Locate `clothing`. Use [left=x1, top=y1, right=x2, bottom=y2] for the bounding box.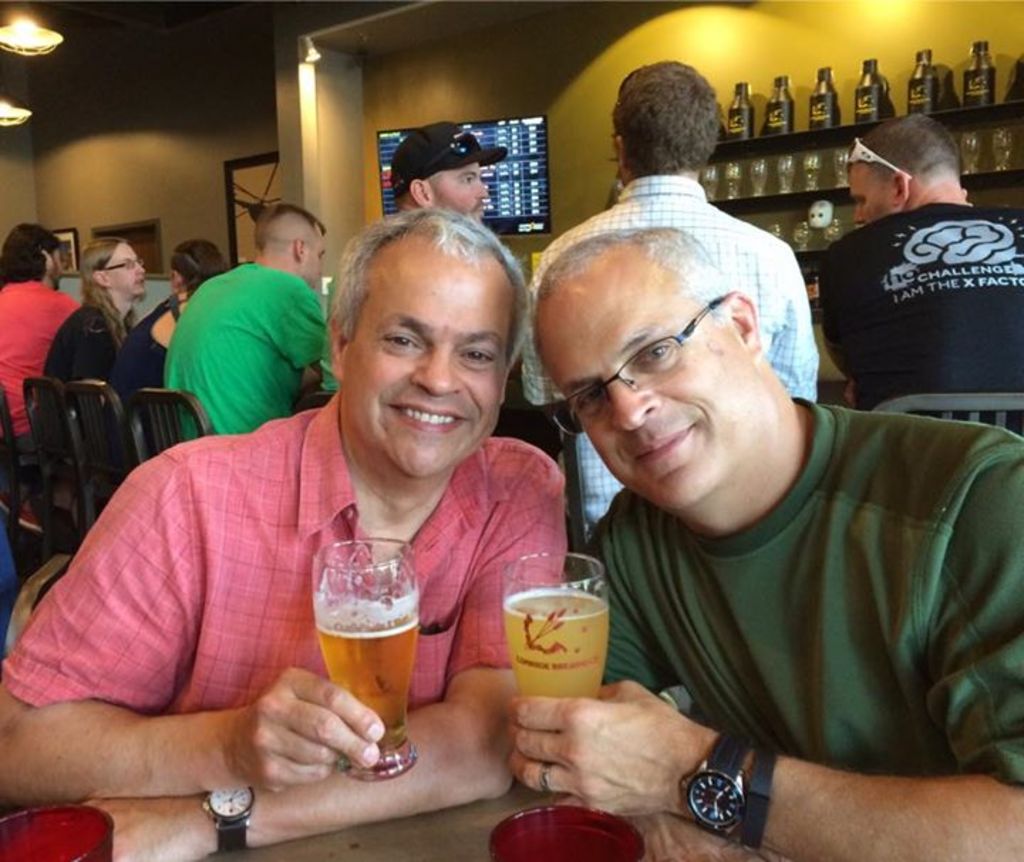
[left=168, top=259, right=331, bottom=428].
